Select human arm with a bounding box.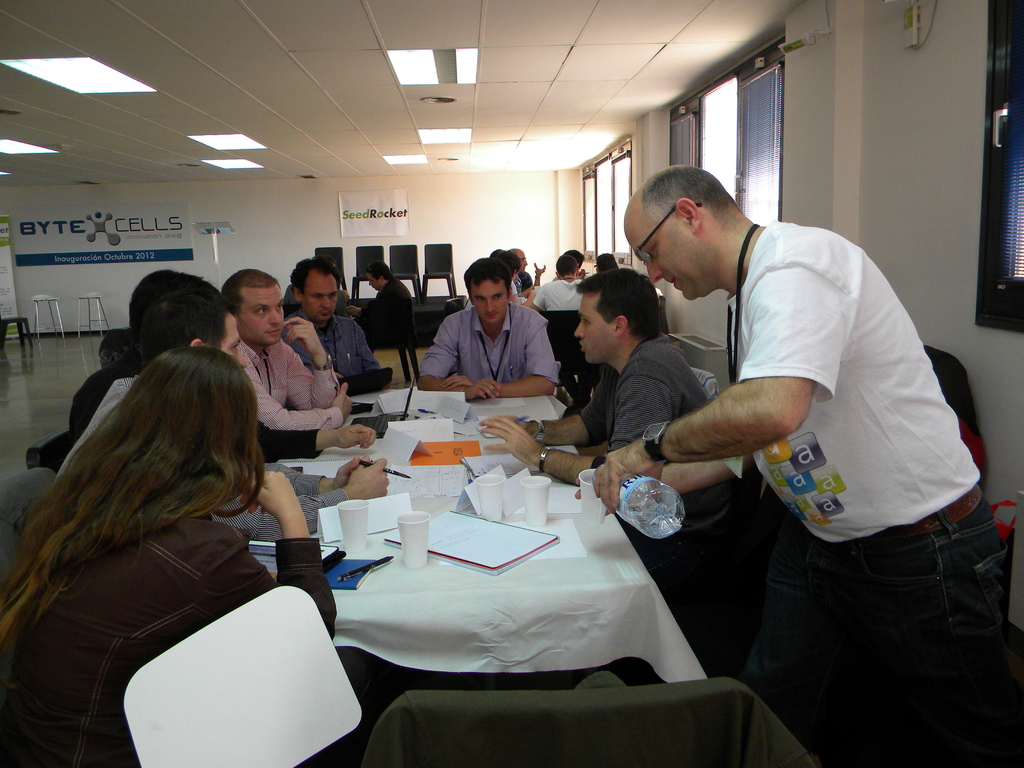
349,288,406,333.
